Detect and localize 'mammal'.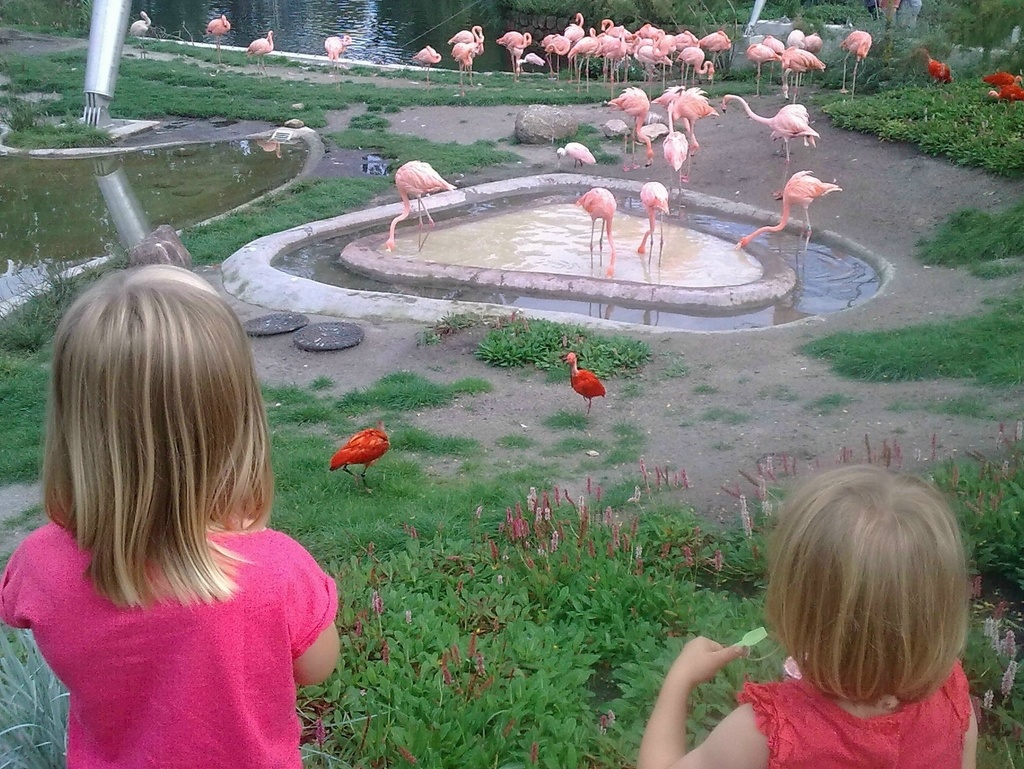
Localized at 636/449/976/766.
